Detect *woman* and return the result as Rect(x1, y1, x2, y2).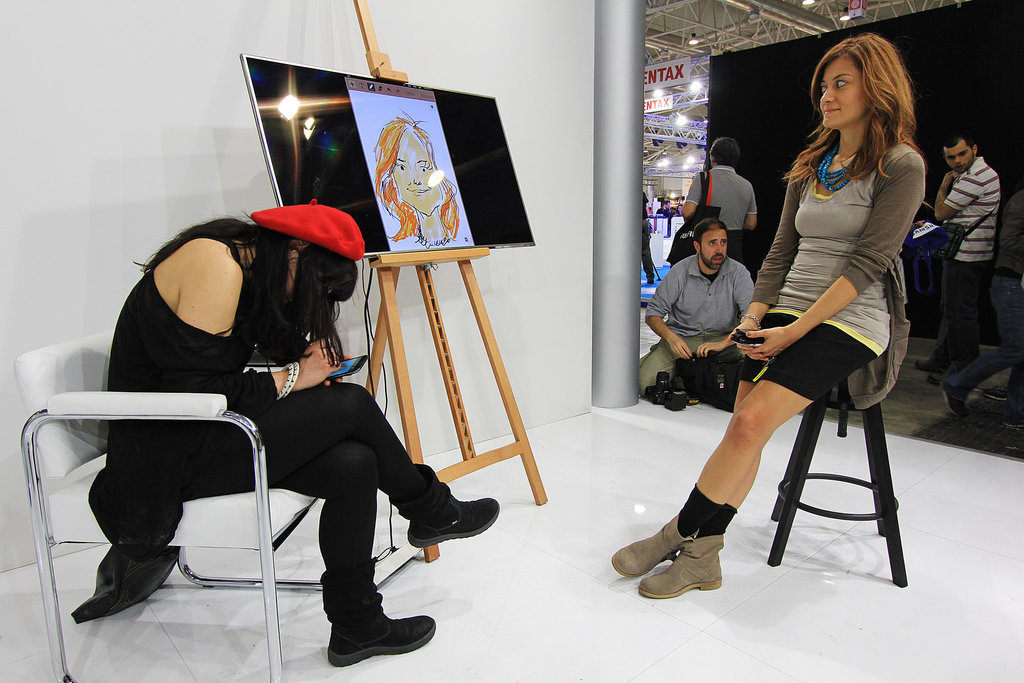
Rect(89, 193, 501, 668).
